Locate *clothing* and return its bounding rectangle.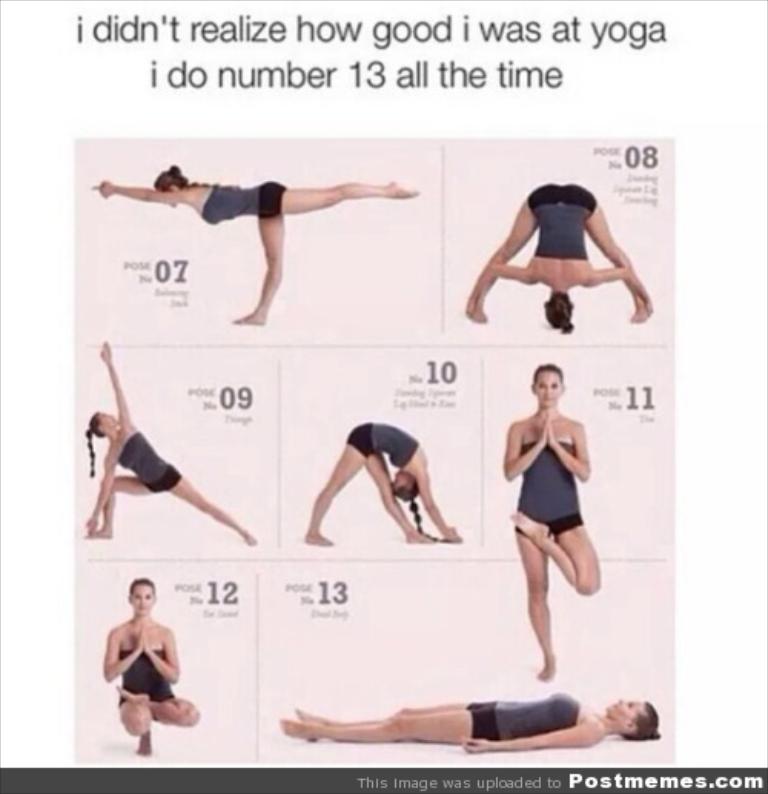
(516, 438, 584, 534).
